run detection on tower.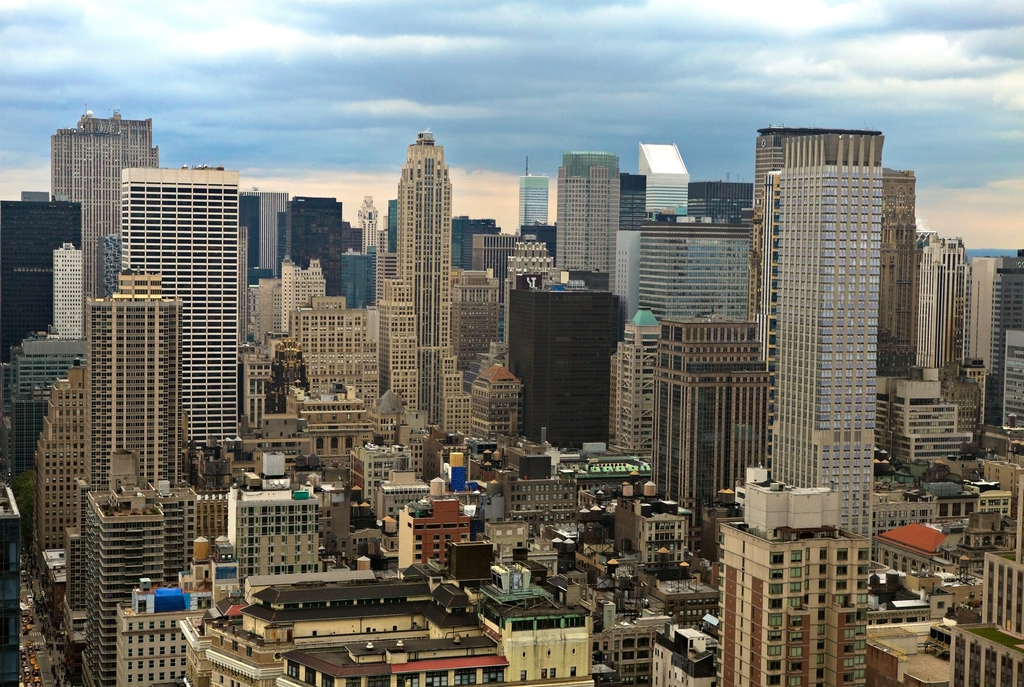
Result: (64, 273, 188, 607).
